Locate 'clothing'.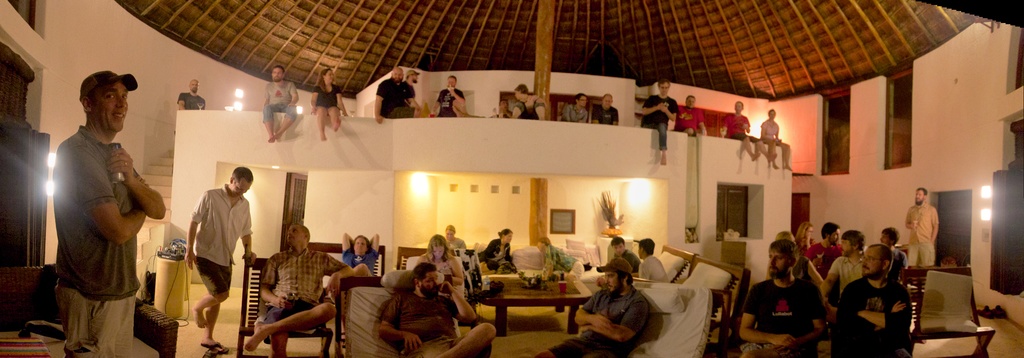
Bounding box: {"left": 381, "top": 284, "right": 460, "bottom": 357}.
